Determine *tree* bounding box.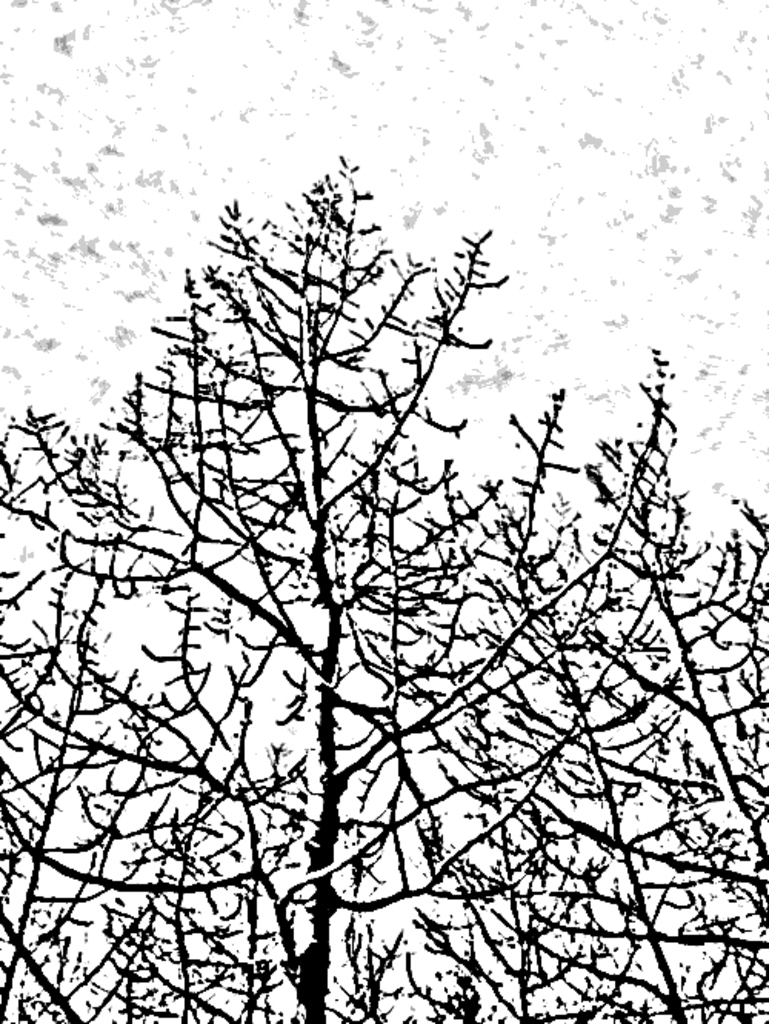
Determined: [0, 151, 767, 1021].
